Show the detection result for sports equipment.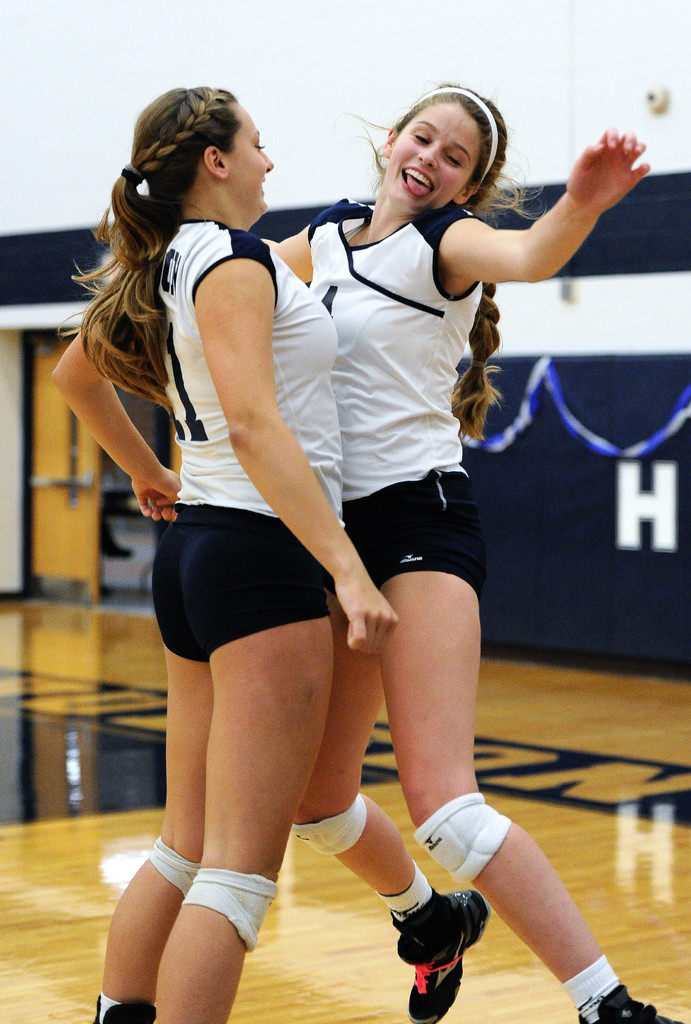
crop(578, 984, 685, 1023).
